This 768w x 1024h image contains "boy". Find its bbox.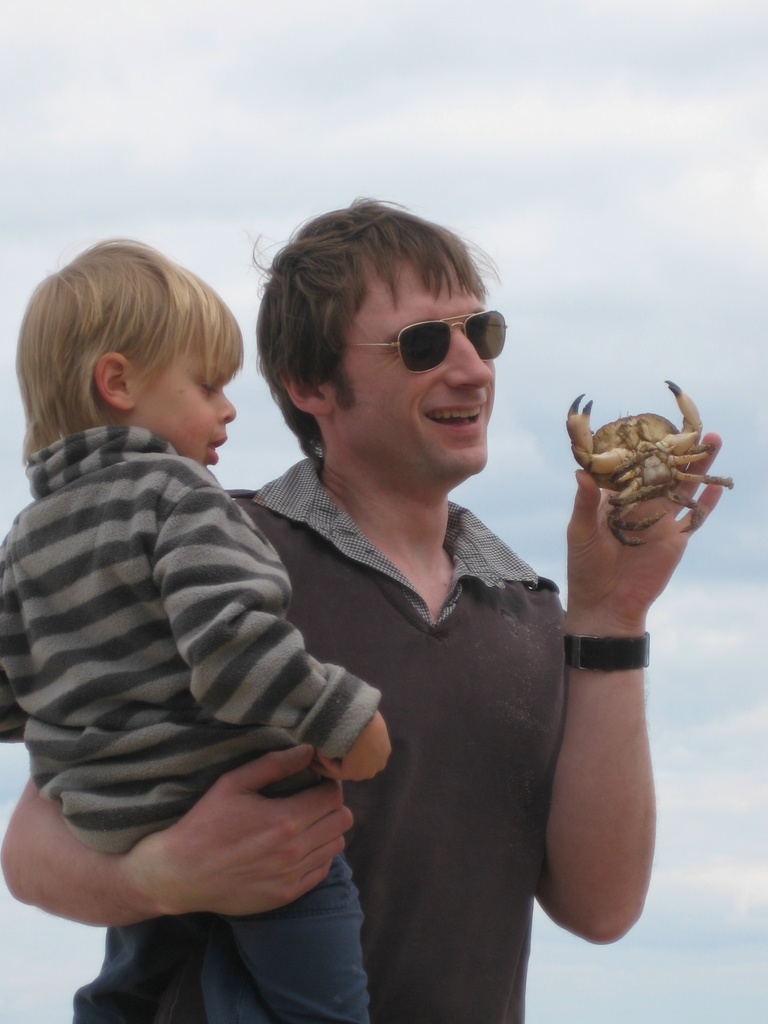
bbox=(0, 233, 390, 1023).
